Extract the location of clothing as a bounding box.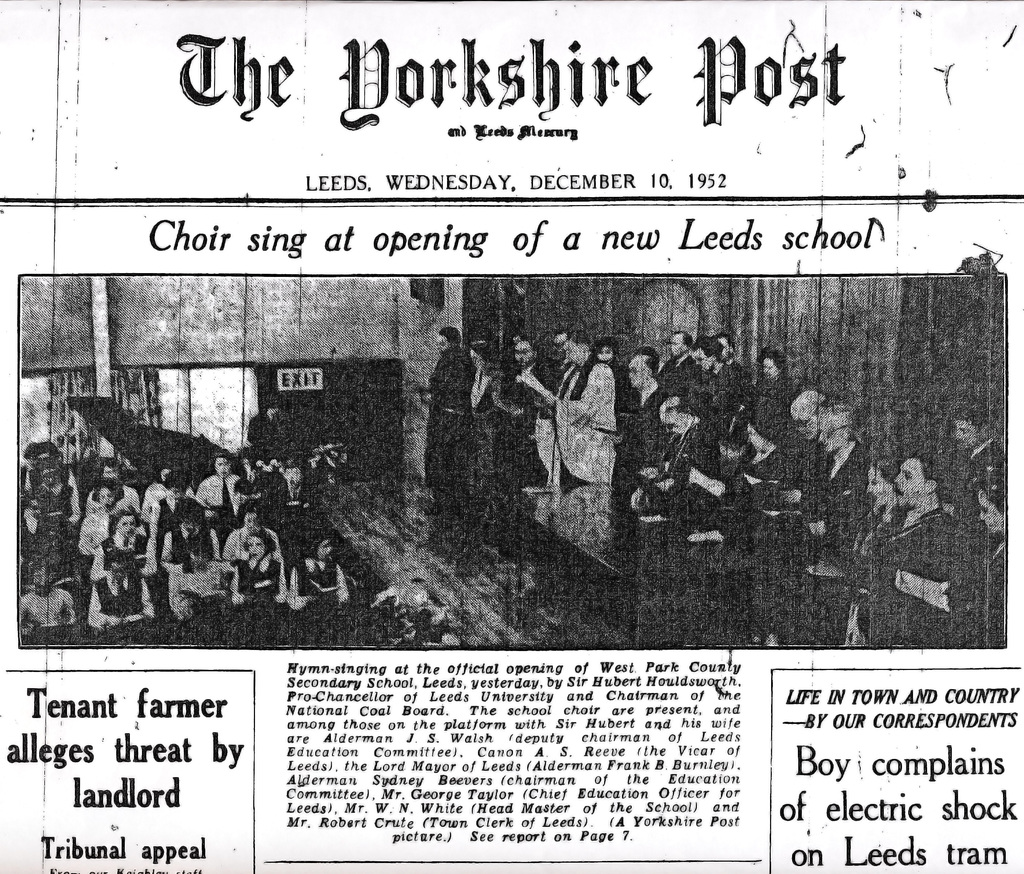
[left=164, top=563, right=233, bottom=657].
